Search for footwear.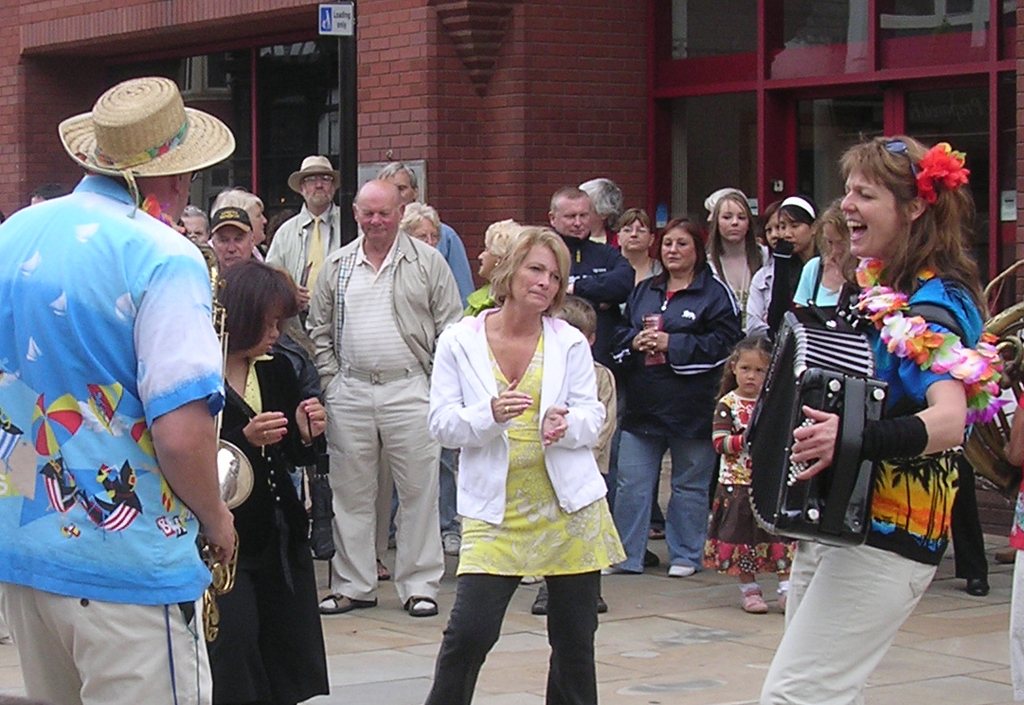
Found at left=741, top=579, right=767, bottom=616.
